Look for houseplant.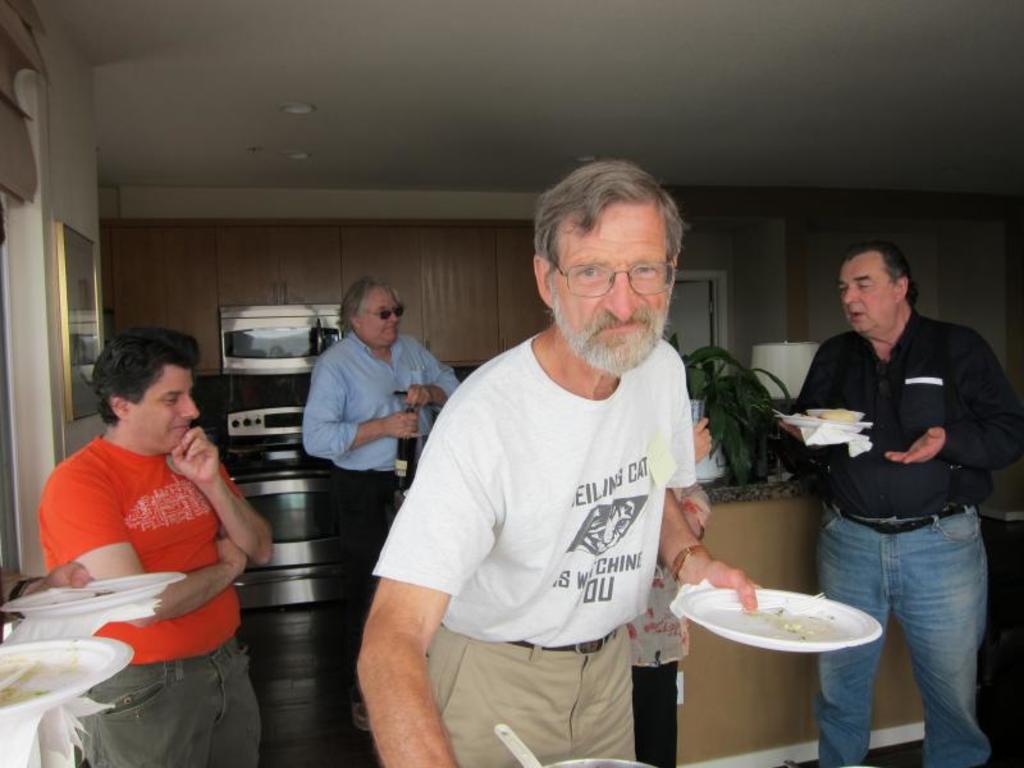
Found: bbox=(669, 339, 791, 494).
